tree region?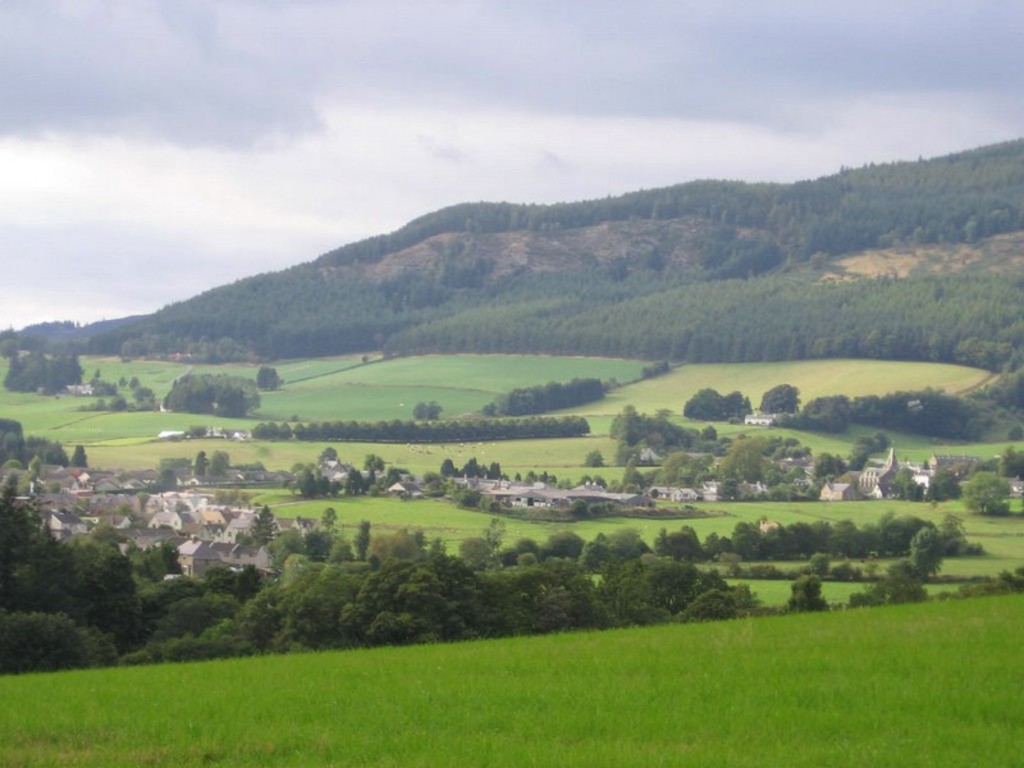
box(169, 365, 274, 421)
